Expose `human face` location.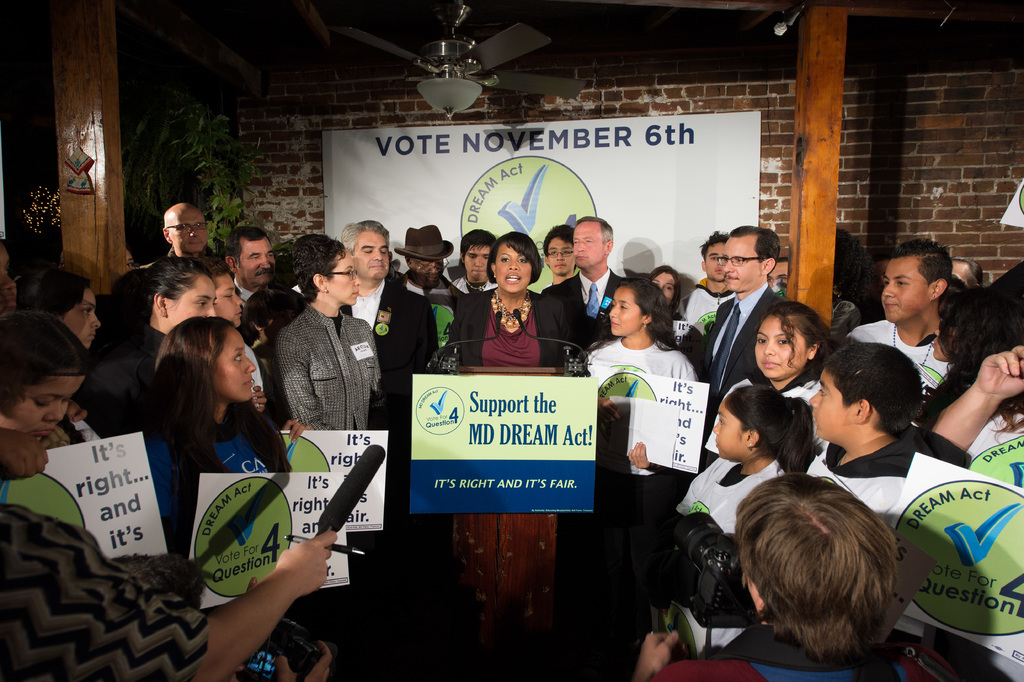
Exposed at Rect(0, 244, 18, 317).
